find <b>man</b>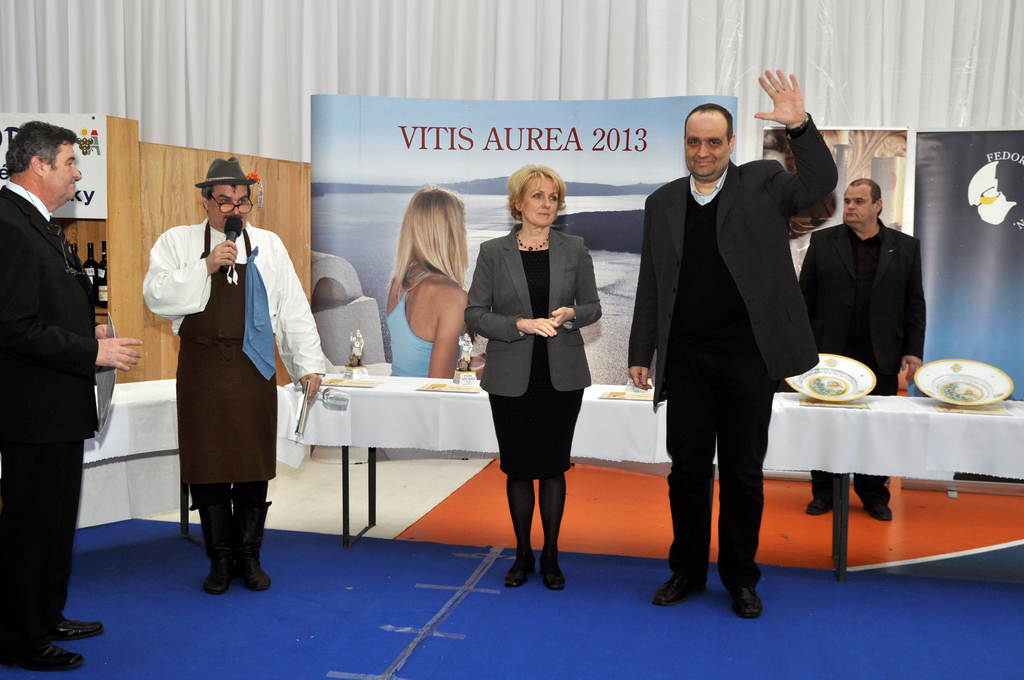
box(0, 122, 126, 679)
